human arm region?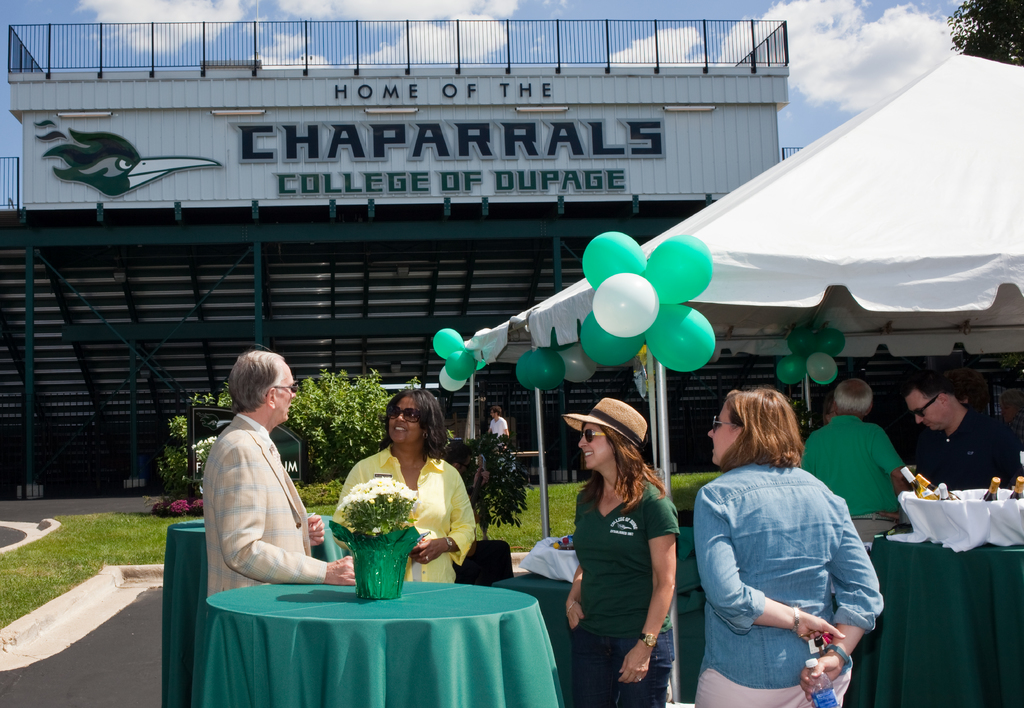
{"left": 871, "top": 424, "right": 911, "bottom": 481}
